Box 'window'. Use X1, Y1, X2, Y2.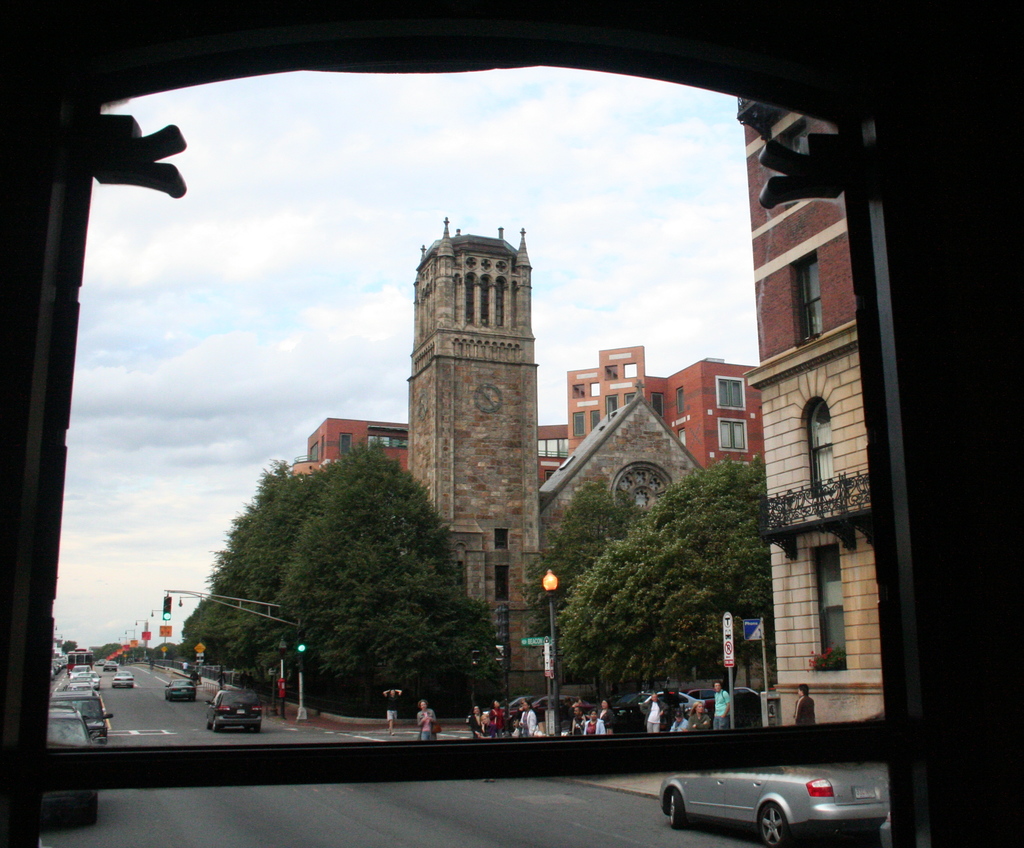
810, 404, 836, 495.
